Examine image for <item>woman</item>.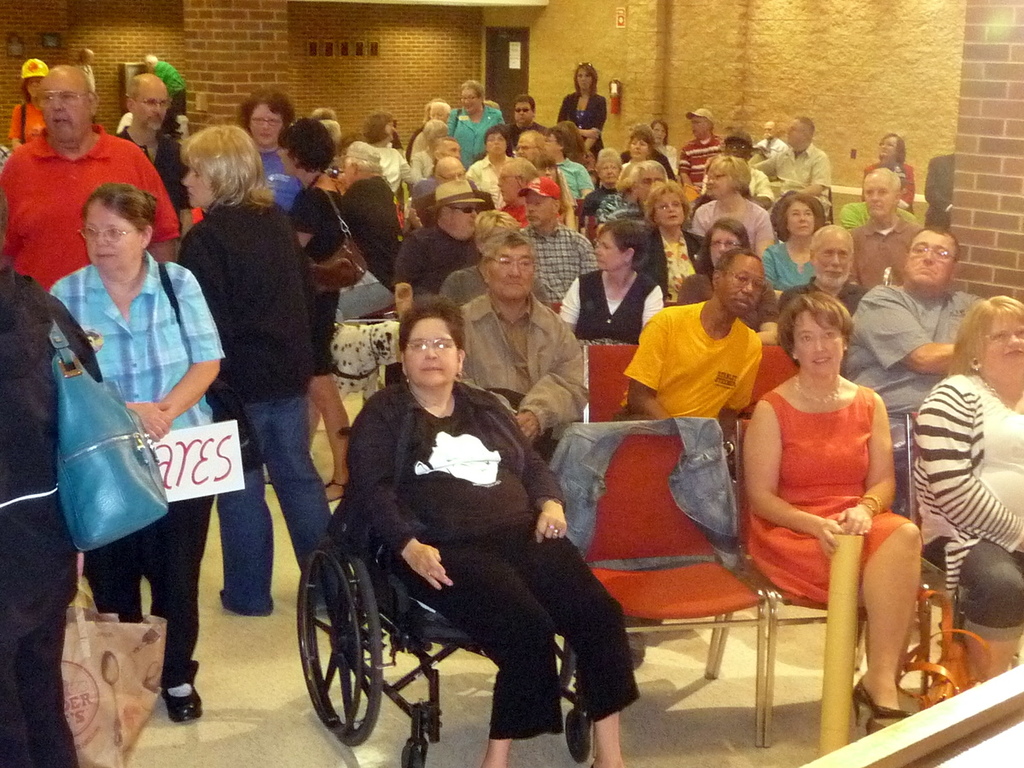
Examination result: rect(340, 294, 641, 767).
